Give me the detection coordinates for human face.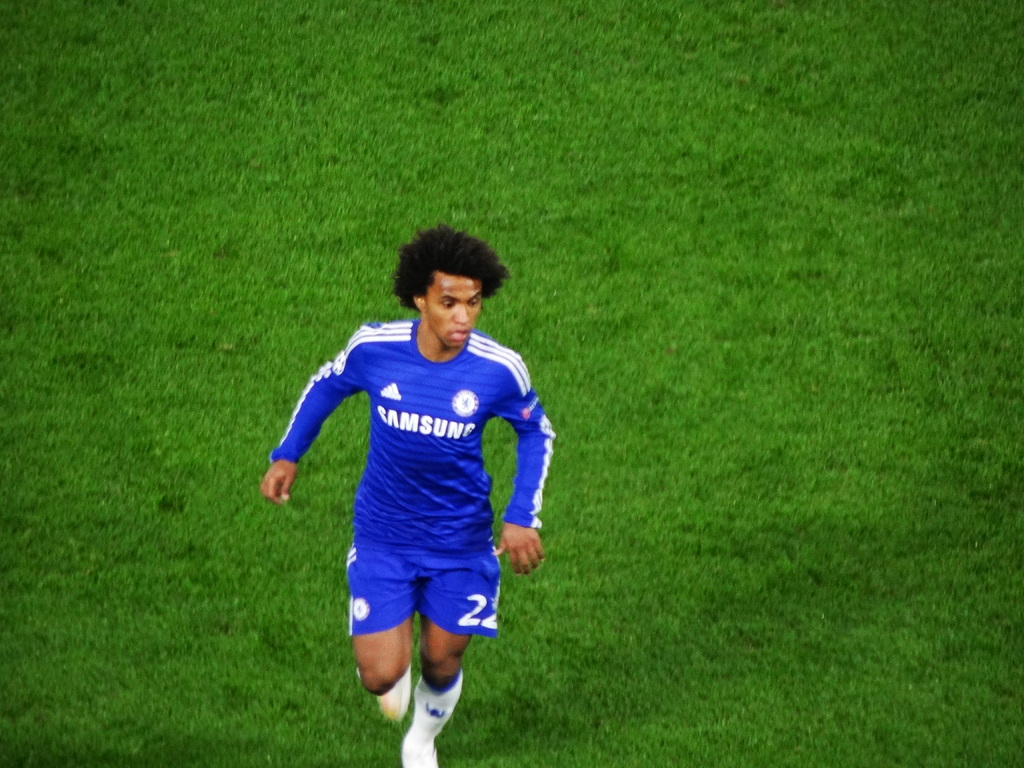
crop(422, 273, 480, 349).
